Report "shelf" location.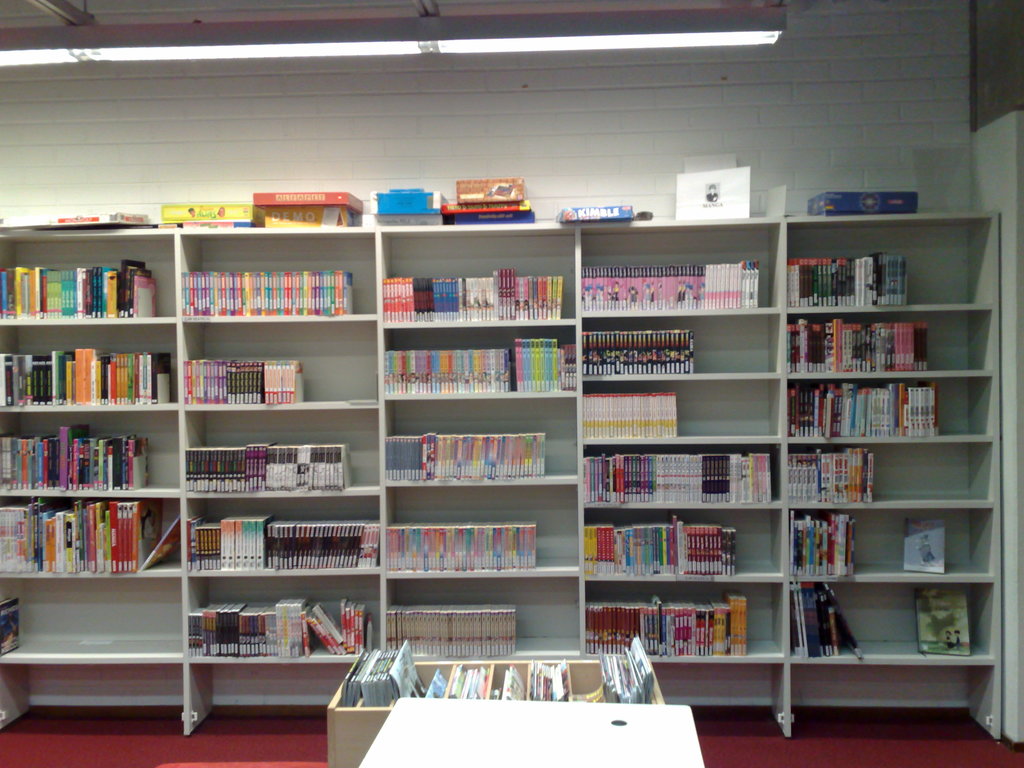
Report: (left=175, top=491, right=387, bottom=566).
